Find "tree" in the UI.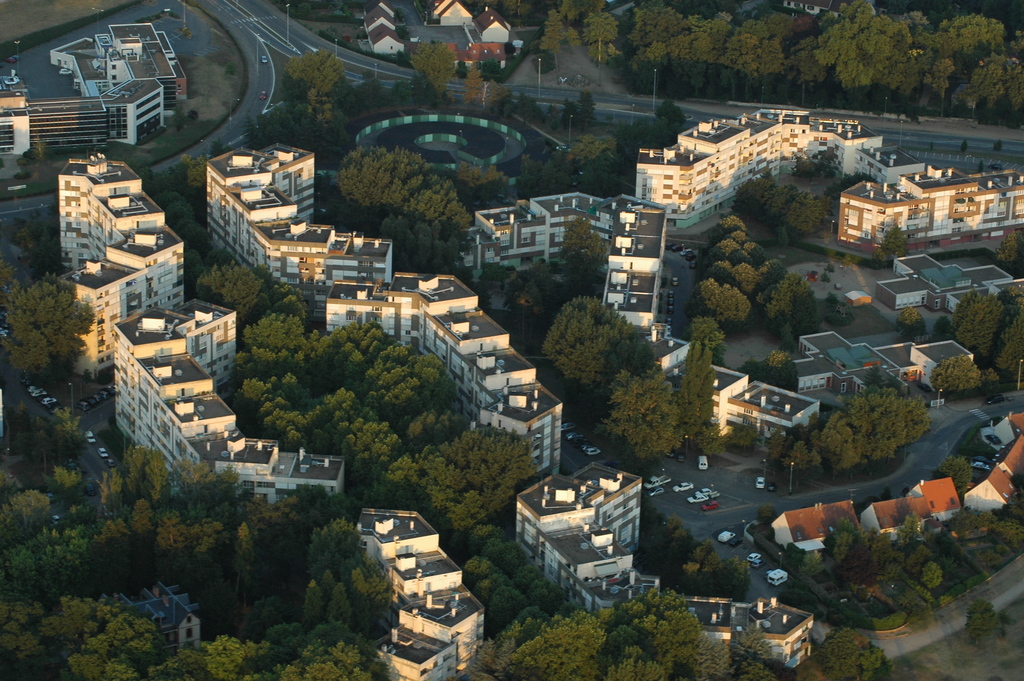
UI element at x1=29 y1=133 x2=50 y2=158.
